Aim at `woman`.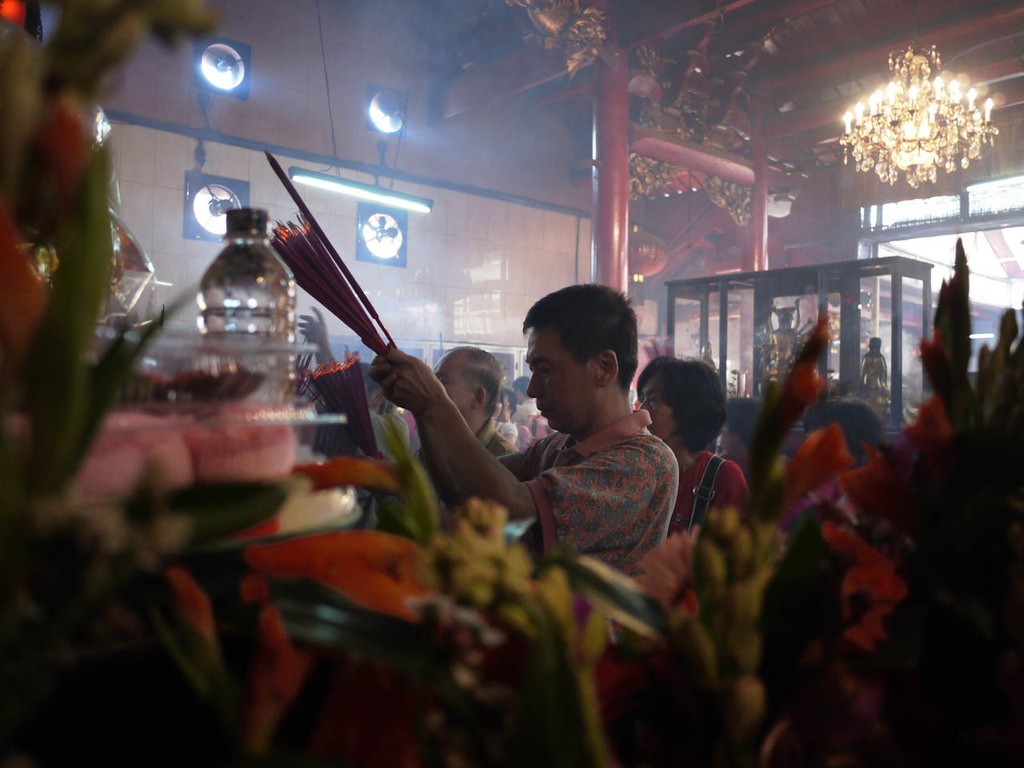
Aimed at bbox(646, 346, 760, 539).
